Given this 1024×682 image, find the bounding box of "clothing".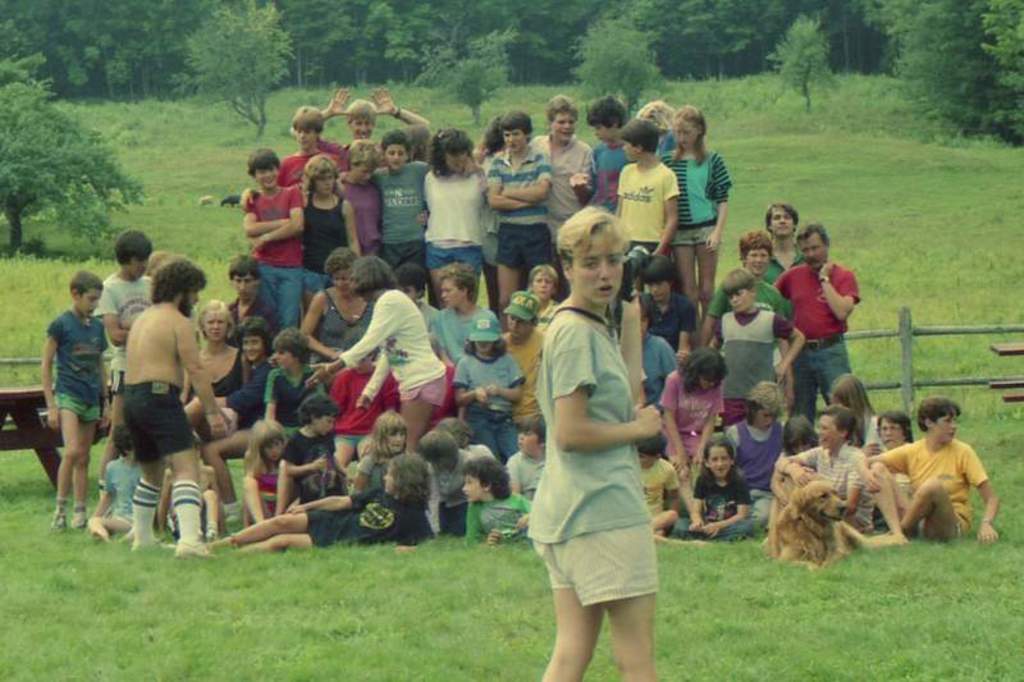
x1=644, y1=334, x2=676, y2=404.
